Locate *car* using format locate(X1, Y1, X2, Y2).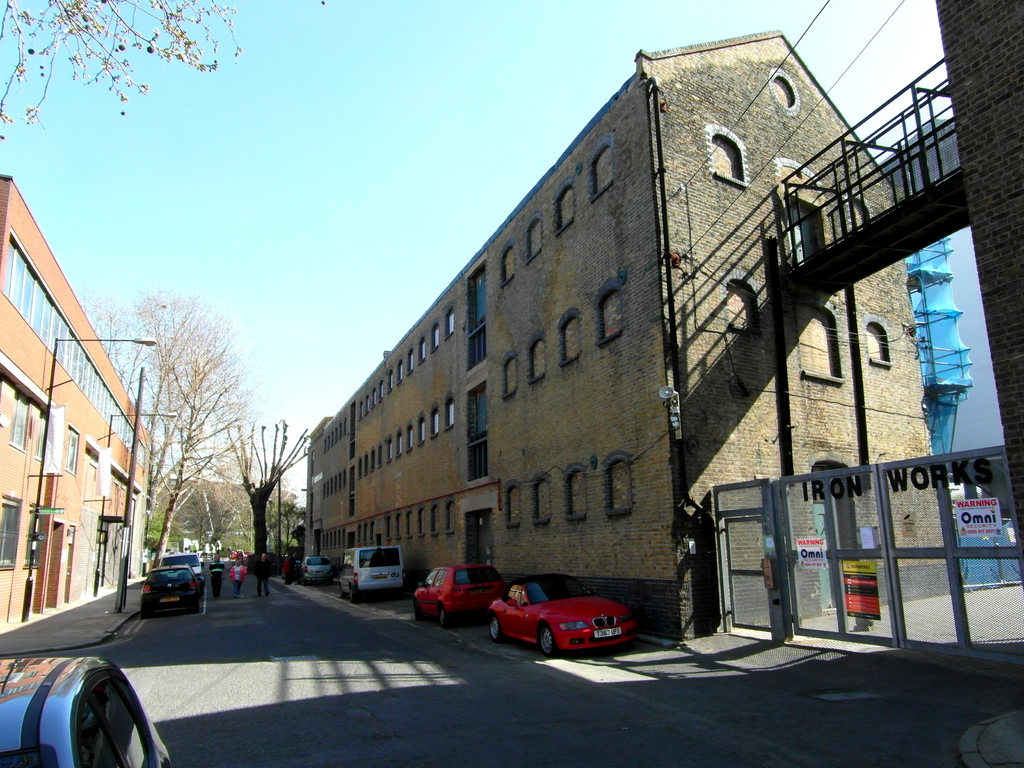
locate(488, 586, 650, 666).
